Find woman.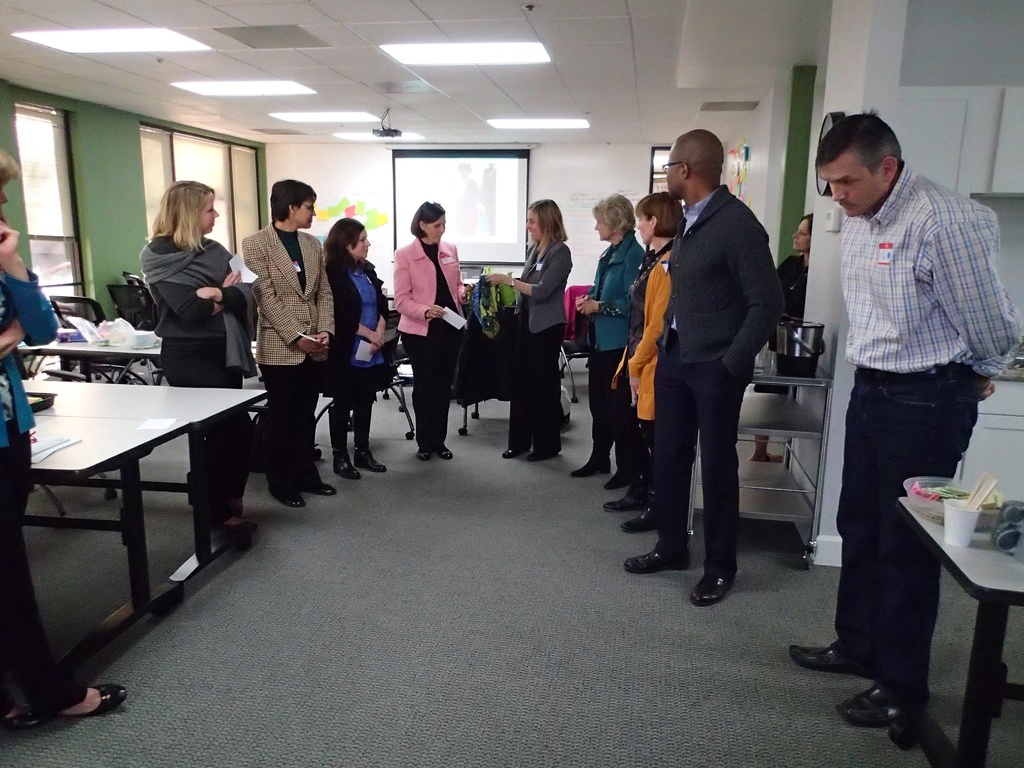
l=604, t=196, r=684, b=536.
